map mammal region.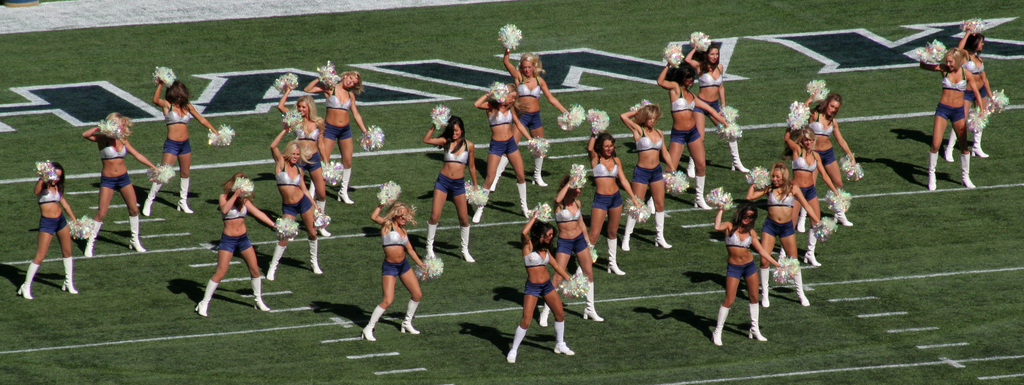
Mapped to (280,80,335,224).
